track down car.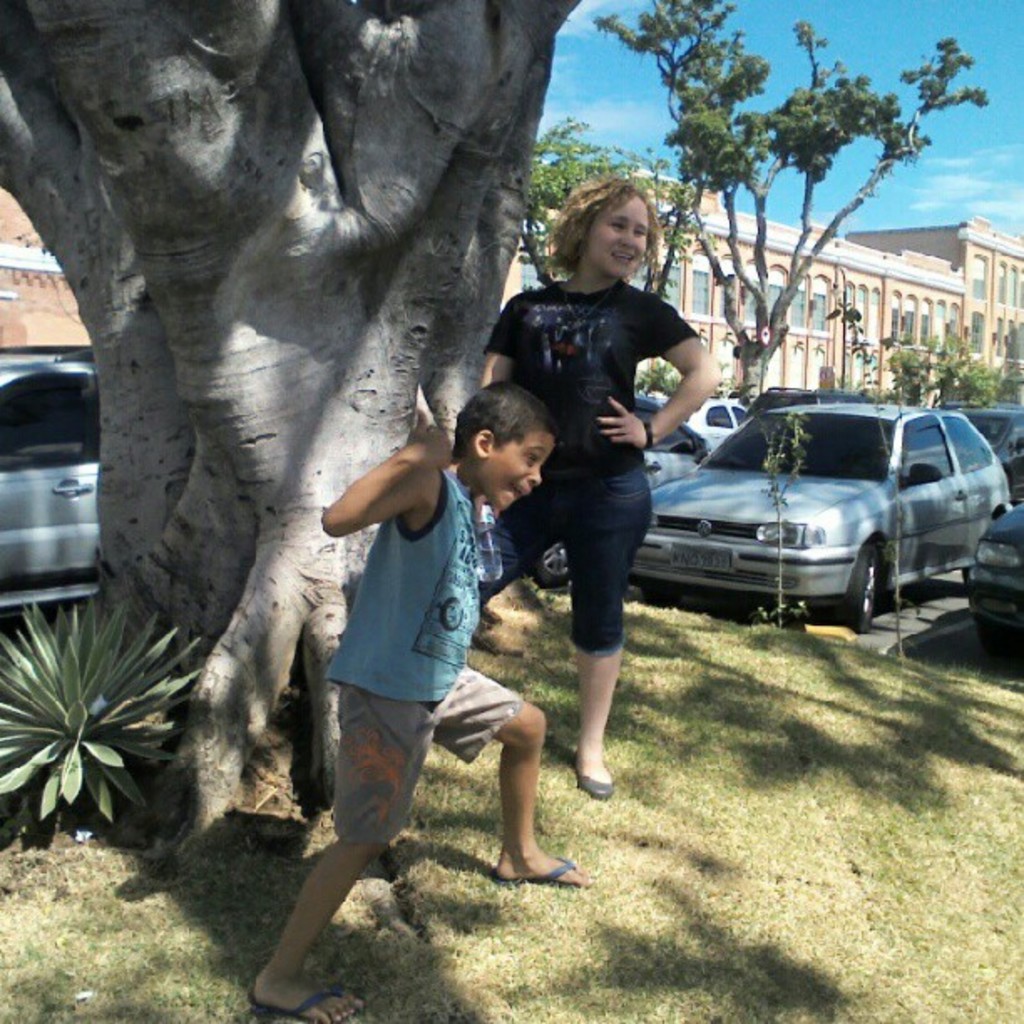
Tracked to x1=955 y1=470 x2=1022 y2=668.
